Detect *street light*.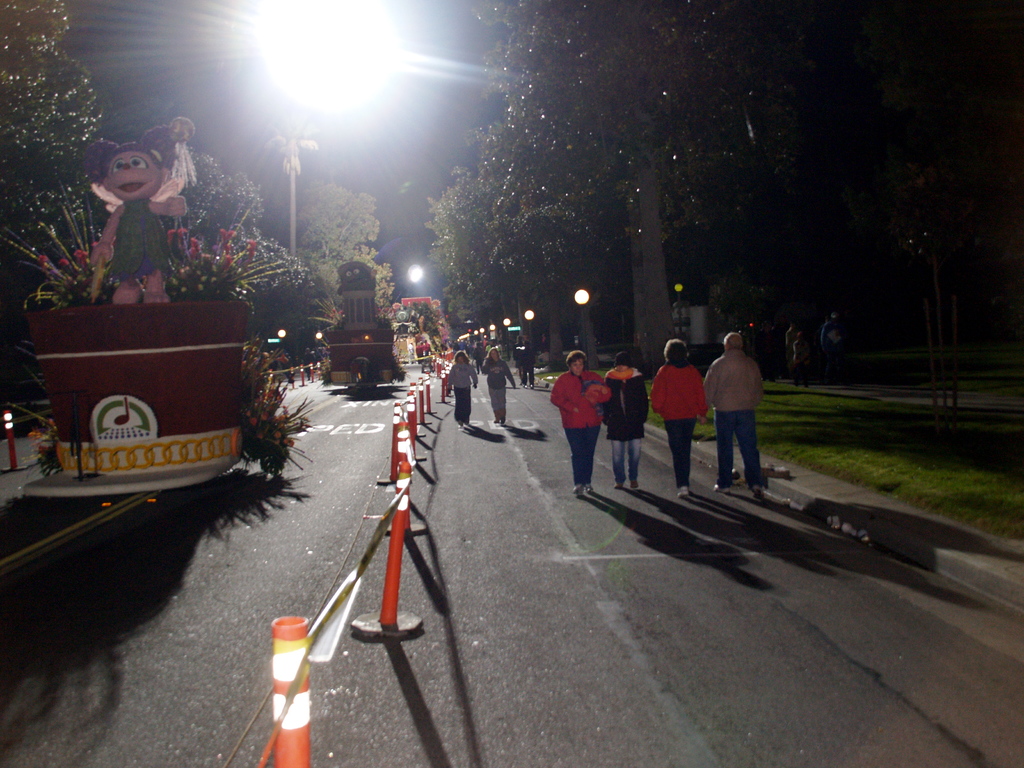
Detected at {"left": 522, "top": 309, "right": 535, "bottom": 358}.
